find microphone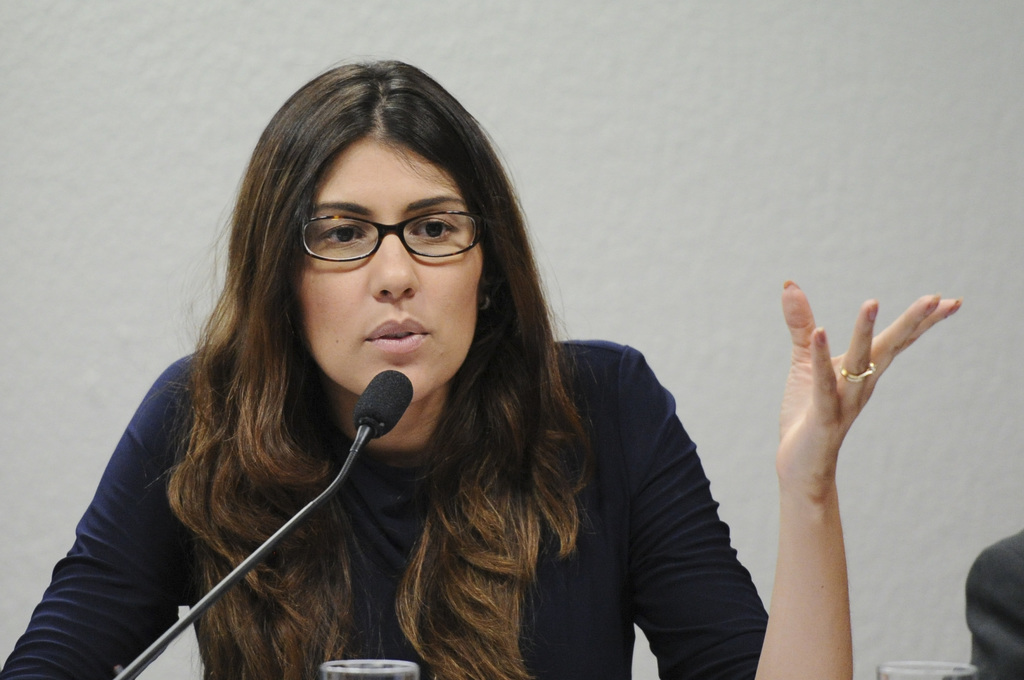
select_region(329, 381, 410, 452)
